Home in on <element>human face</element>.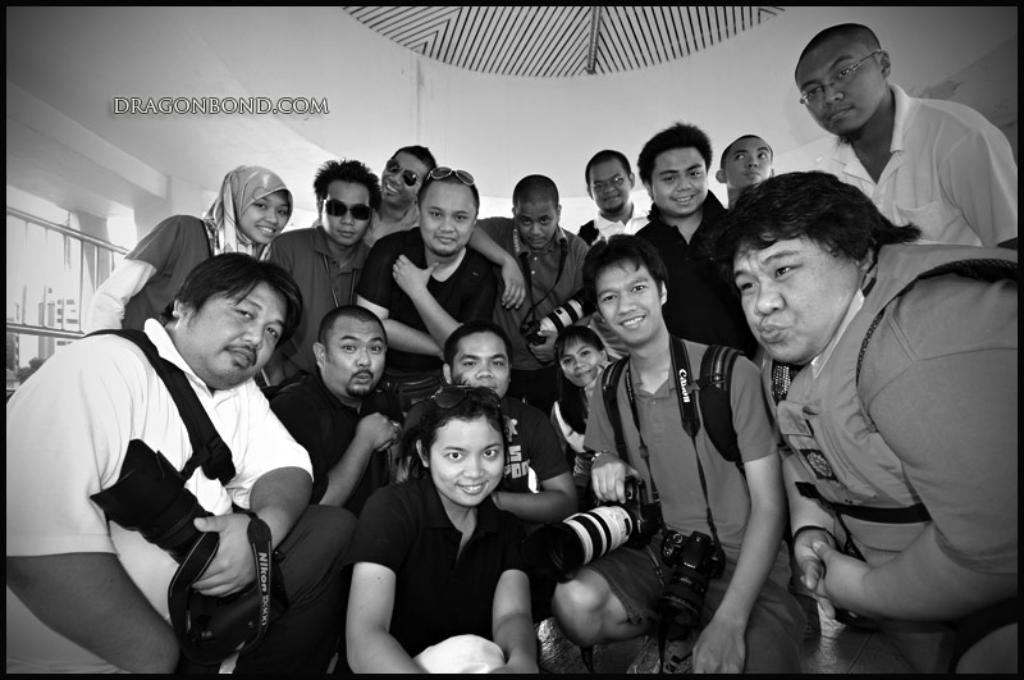
Homed in at bbox=(189, 282, 284, 391).
